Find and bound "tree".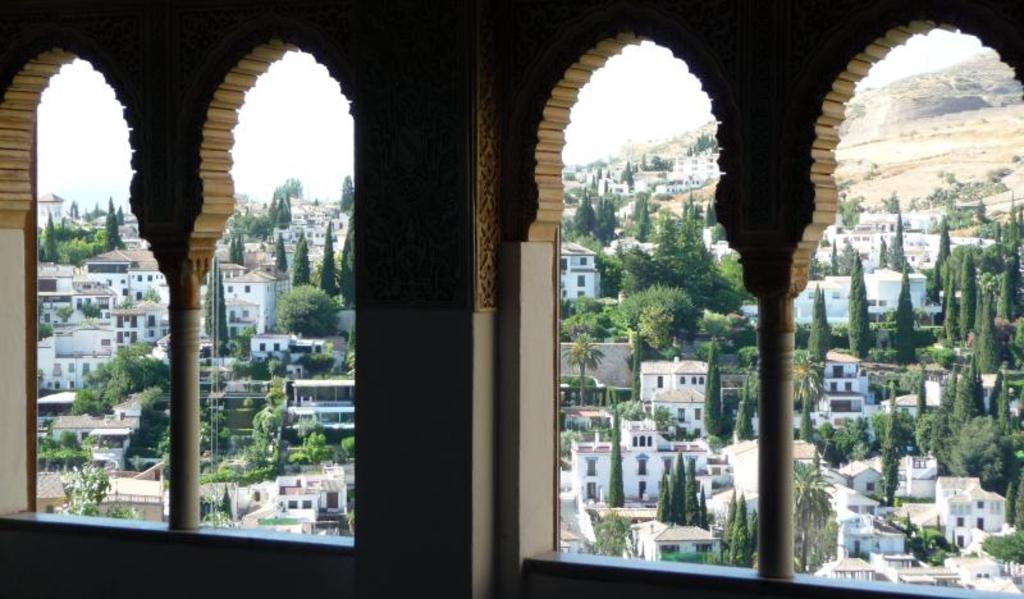
Bound: box=[228, 229, 247, 268].
